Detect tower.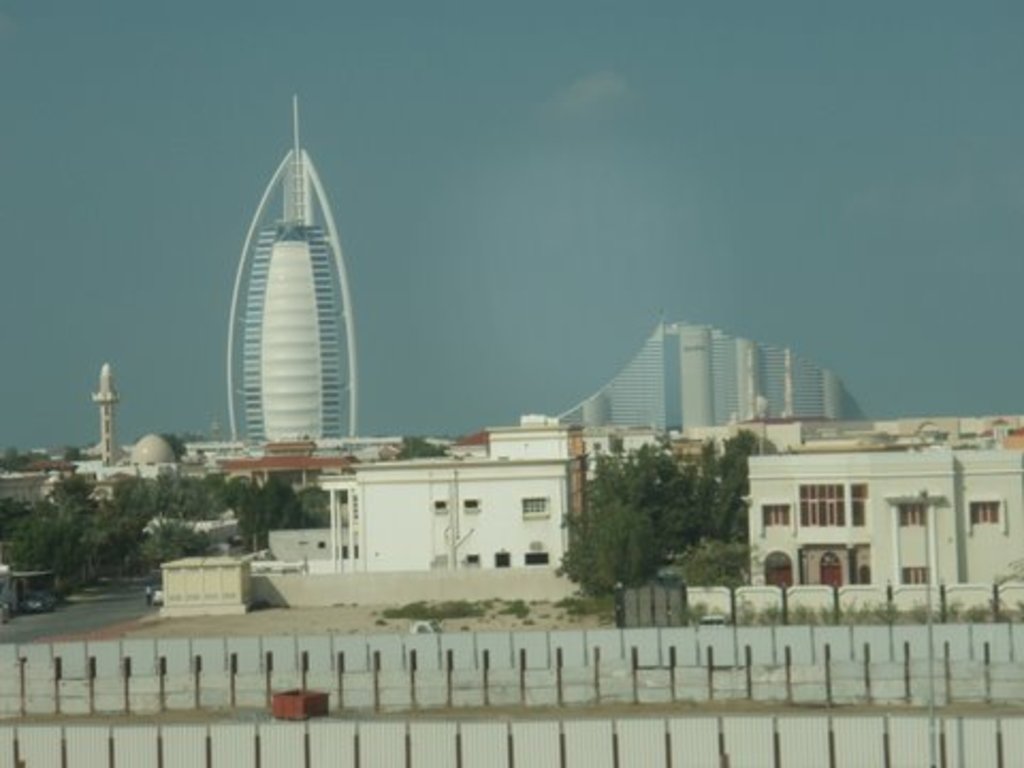
Detected at [left=205, top=107, right=361, bottom=474].
